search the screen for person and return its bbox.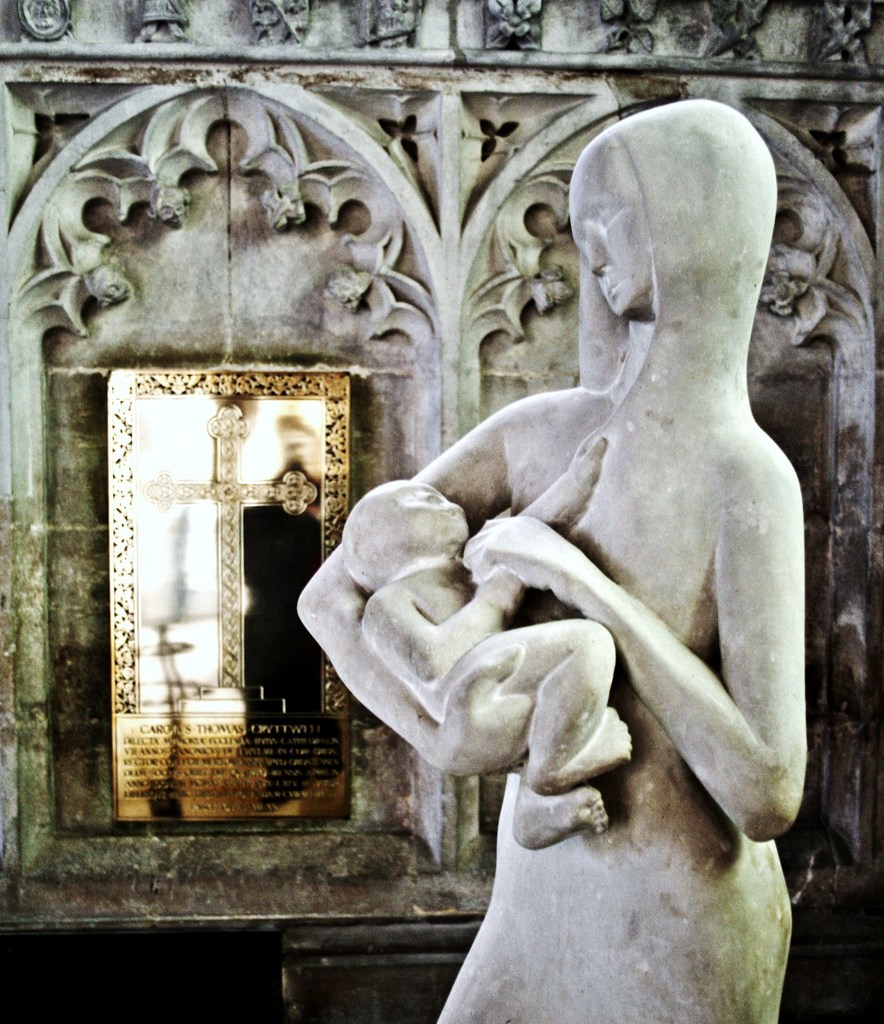
Found: crop(341, 70, 872, 1010).
